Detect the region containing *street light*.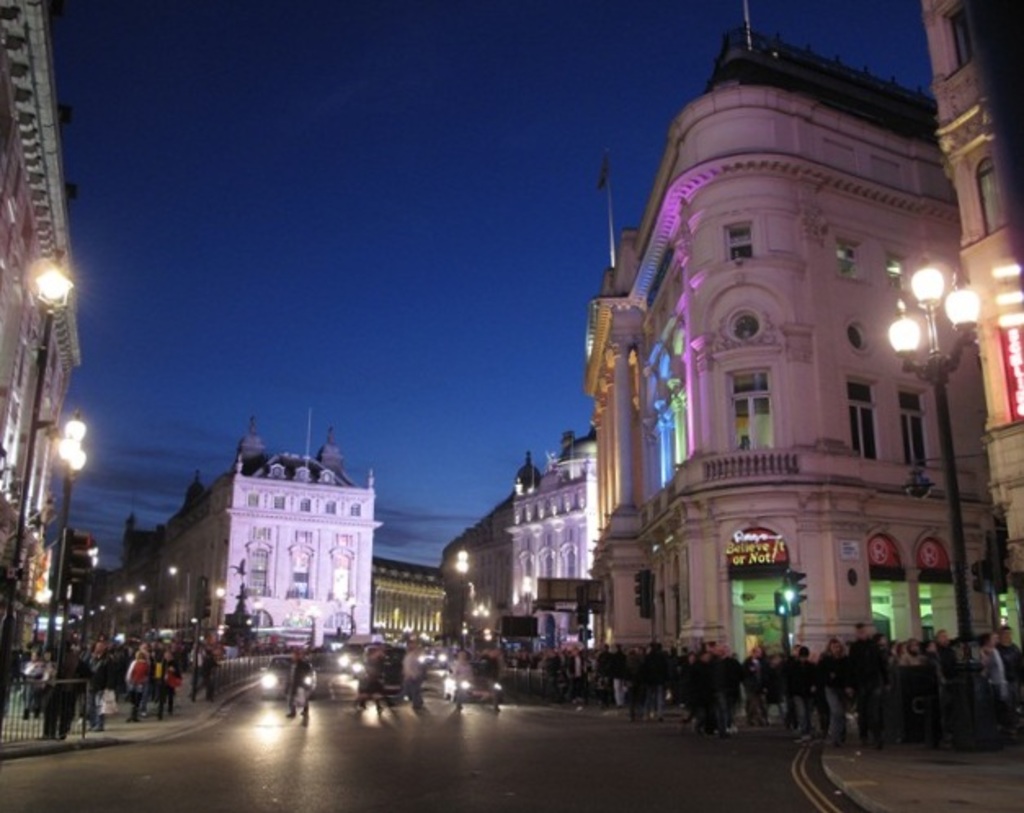
[x1=451, y1=547, x2=470, y2=643].
